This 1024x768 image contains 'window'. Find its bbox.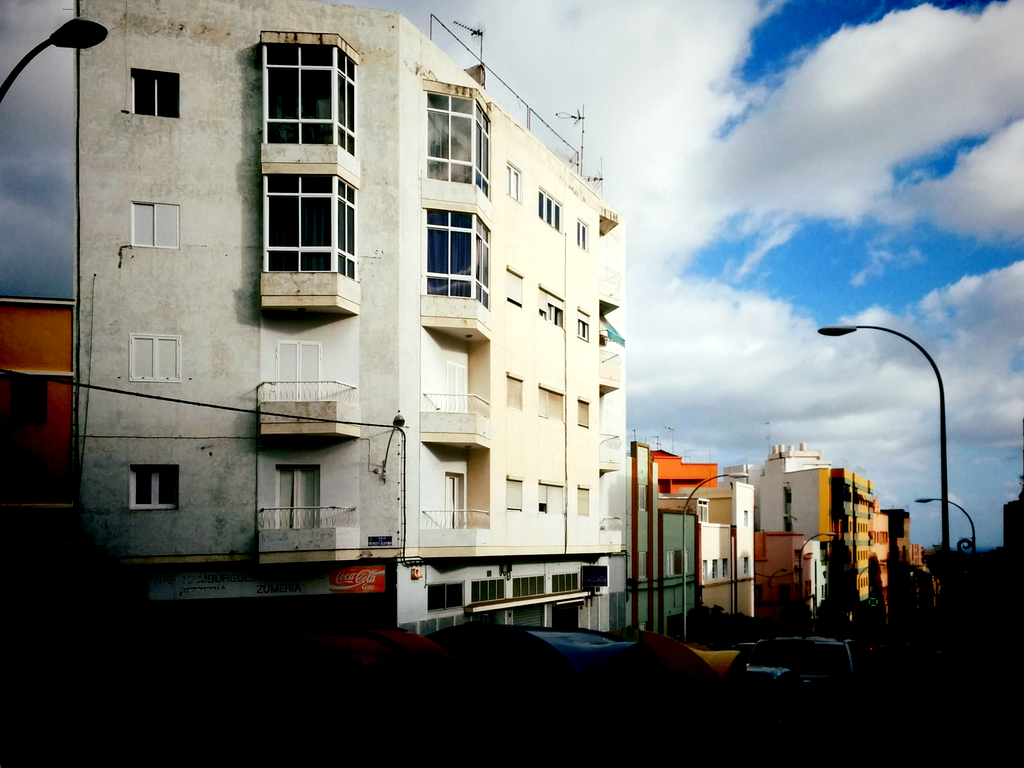
536, 379, 568, 422.
